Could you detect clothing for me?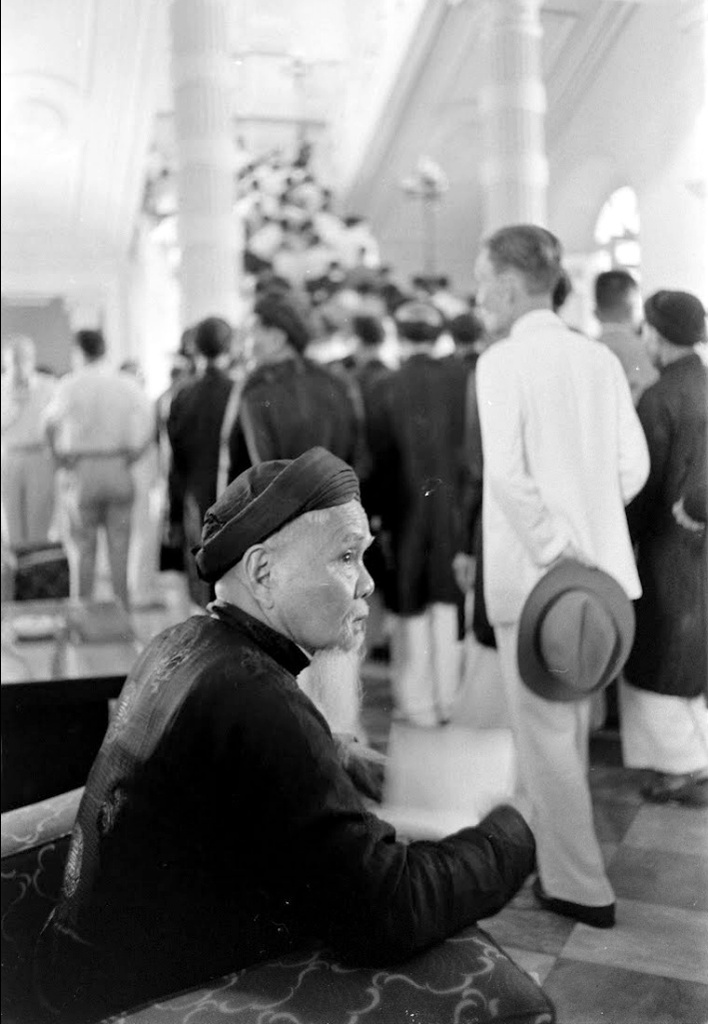
Detection result: left=30, top=356, right=154, bottom=605.
